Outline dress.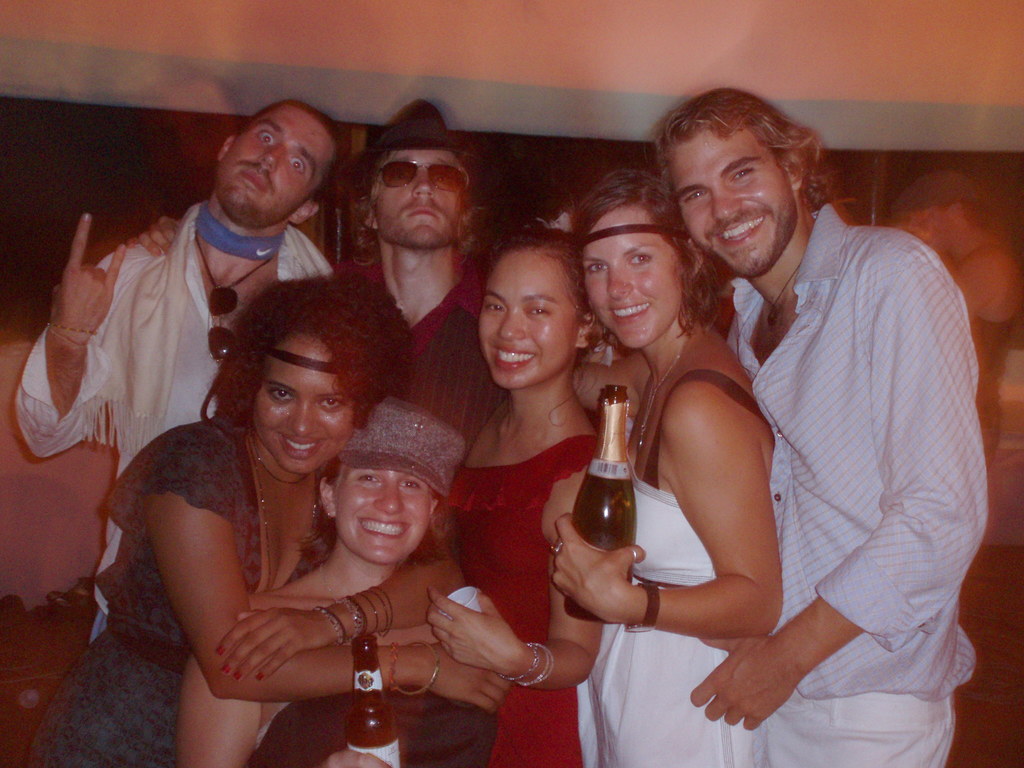
Outline: 248:686:497:767.
